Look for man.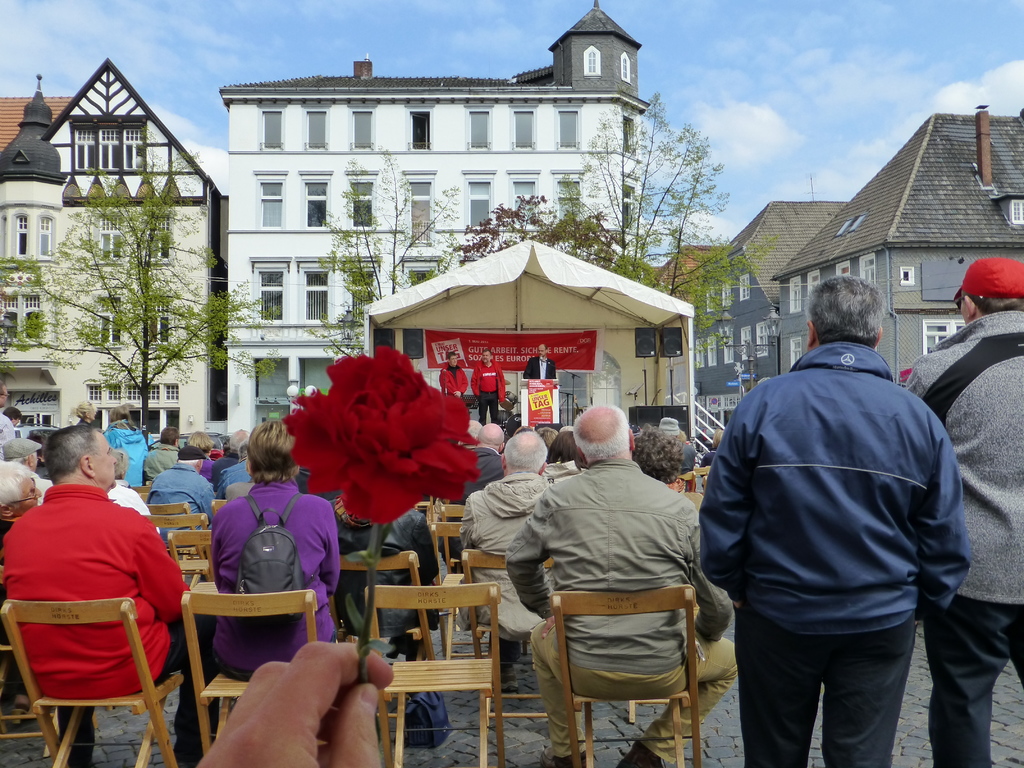
Found: 470,345,506,426.
